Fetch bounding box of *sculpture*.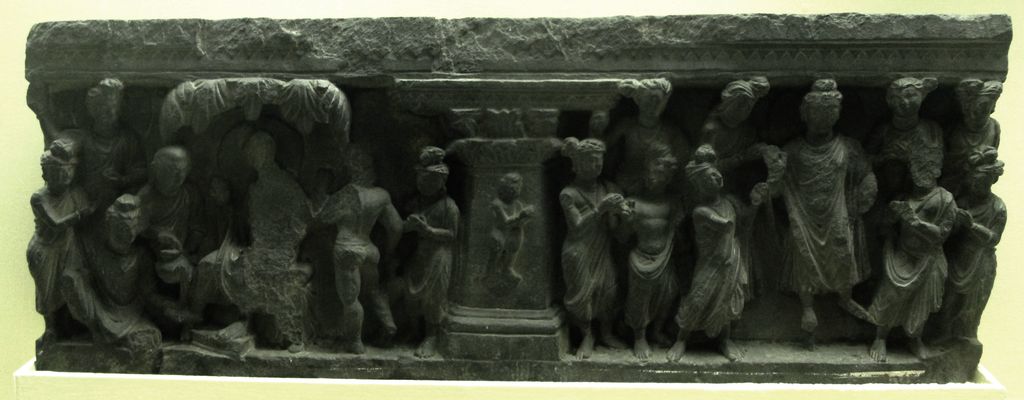
Bbox: x1=623 y1=145 x2=691 y2=359.
